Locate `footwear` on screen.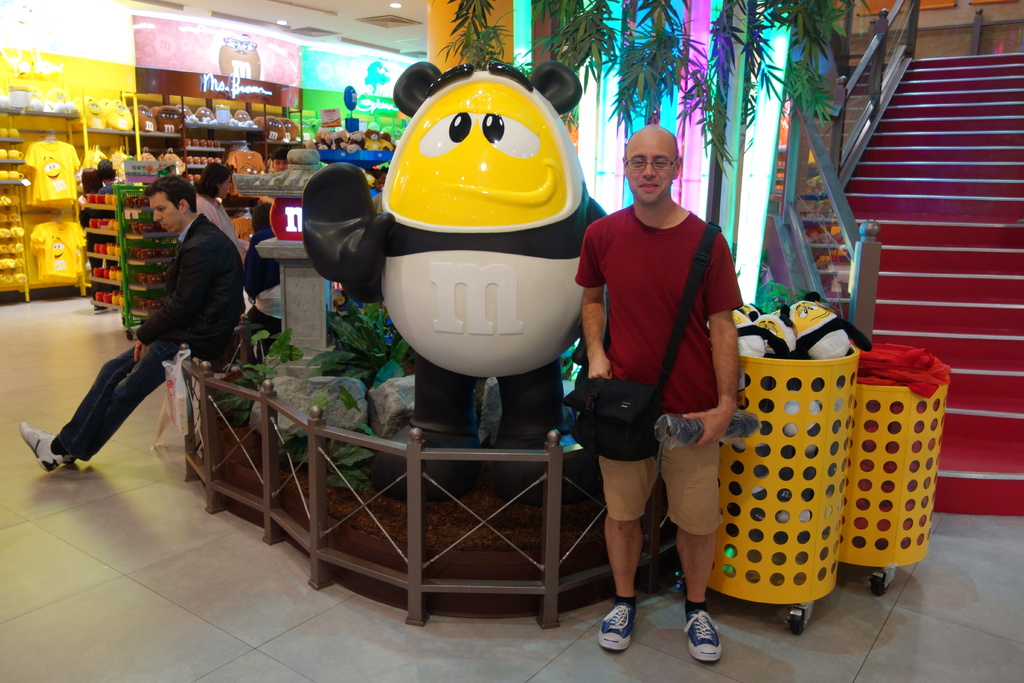
On screen at crop(694, 609, 725, 667).
